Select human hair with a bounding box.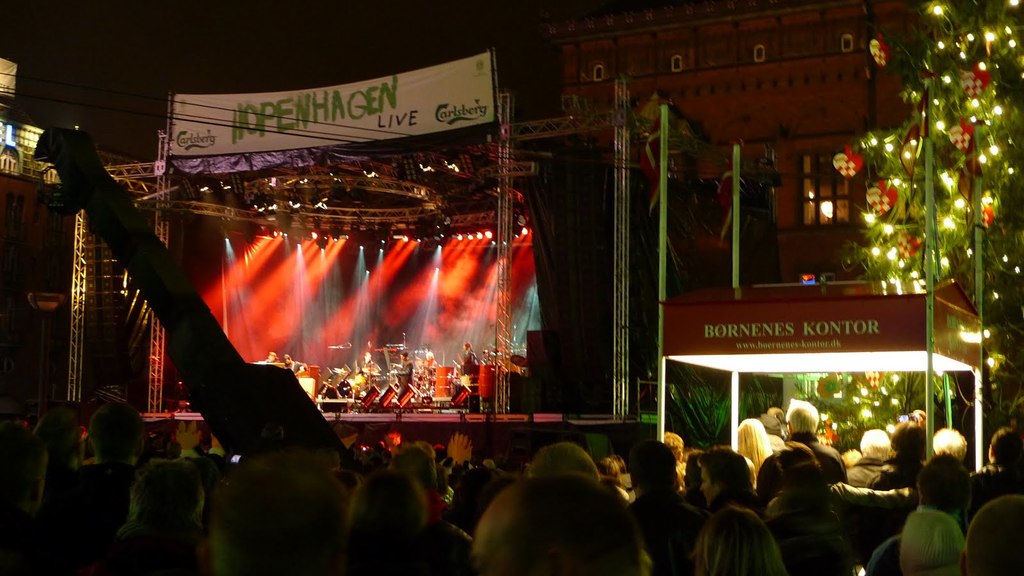
bbox=(890, 418, 924, 456).
